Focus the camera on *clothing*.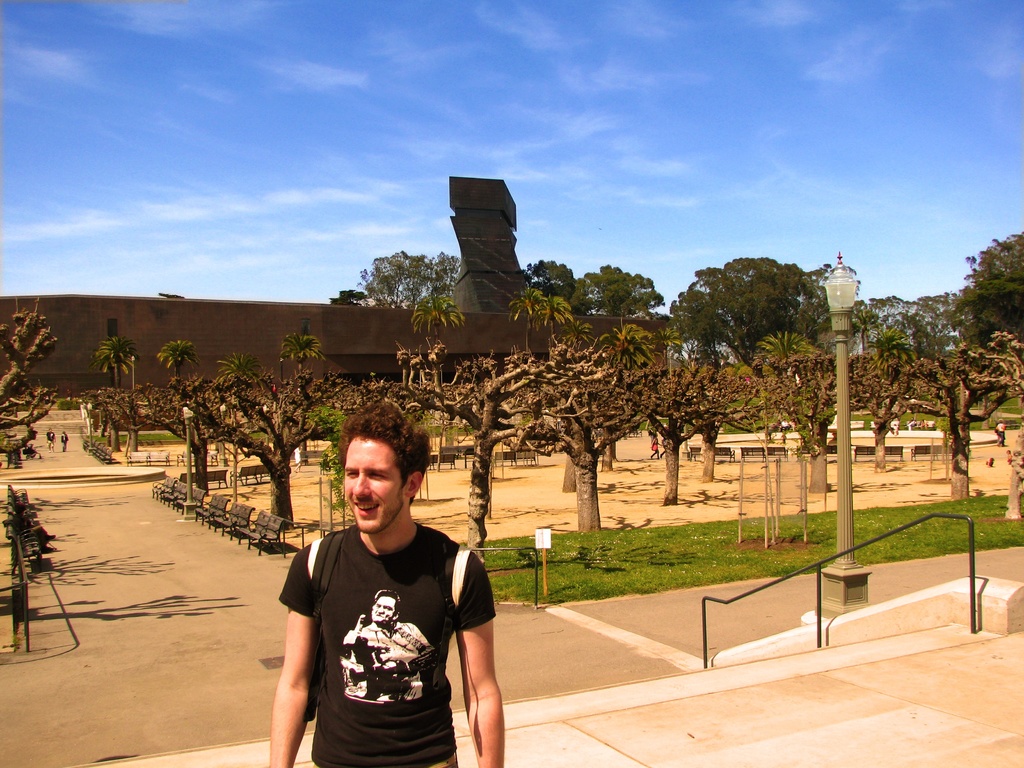
Focus region: [285,488,487,757].
